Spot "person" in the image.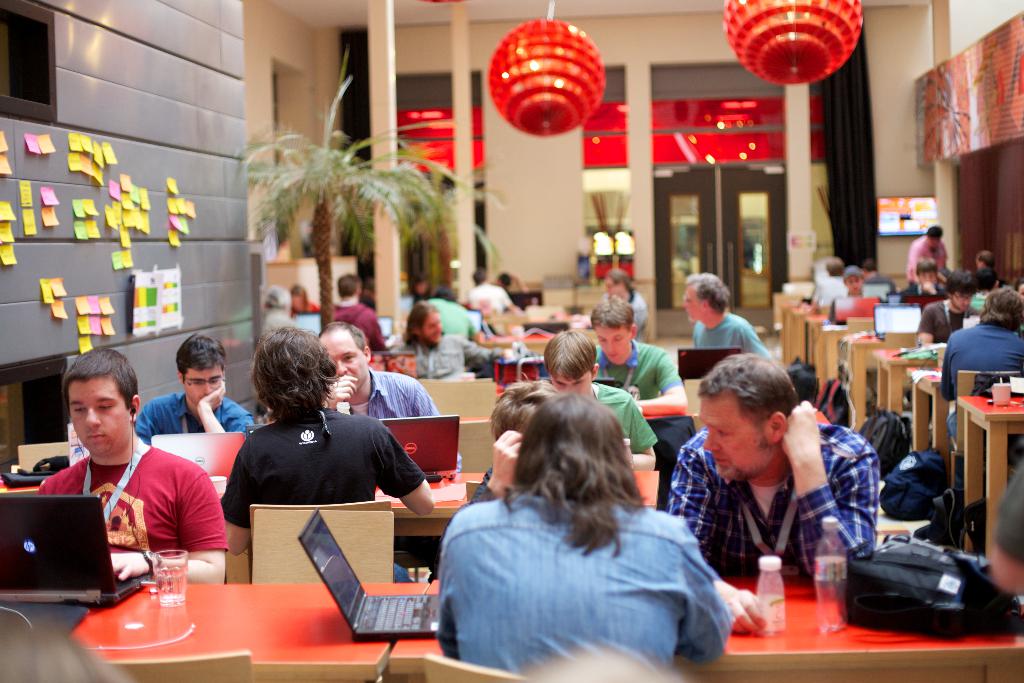
"person" found at select_region(313, 314, 464, 470).
